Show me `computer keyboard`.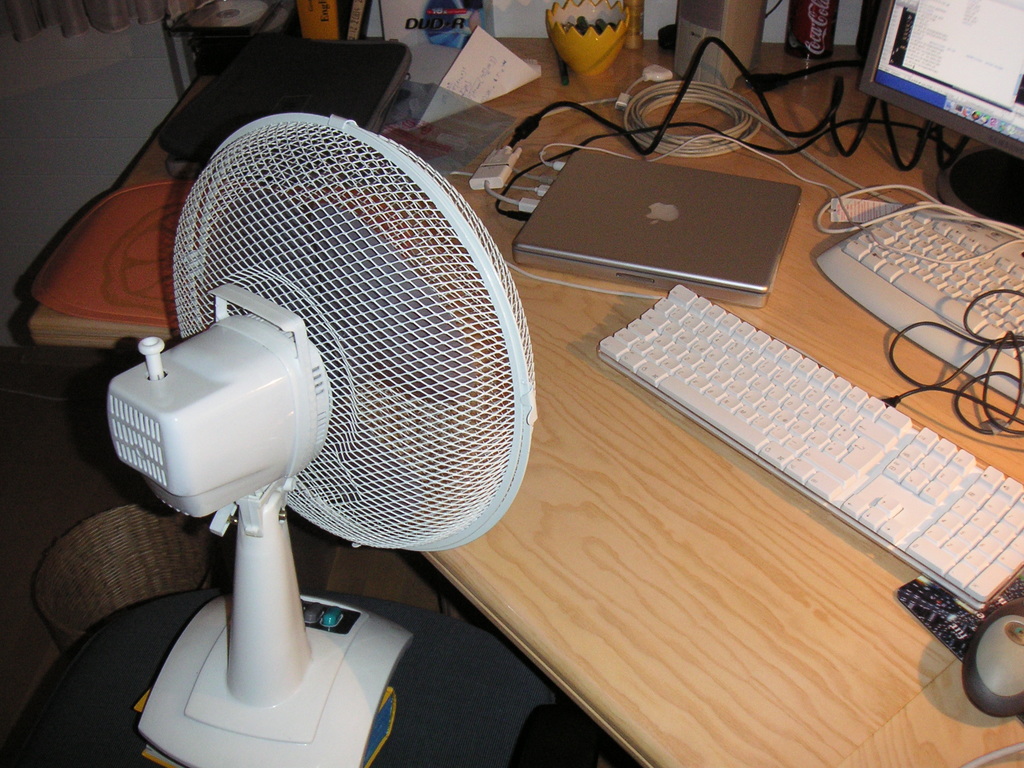
`computer keyboard` is here: Rect(820, 198, 1023, 406).
